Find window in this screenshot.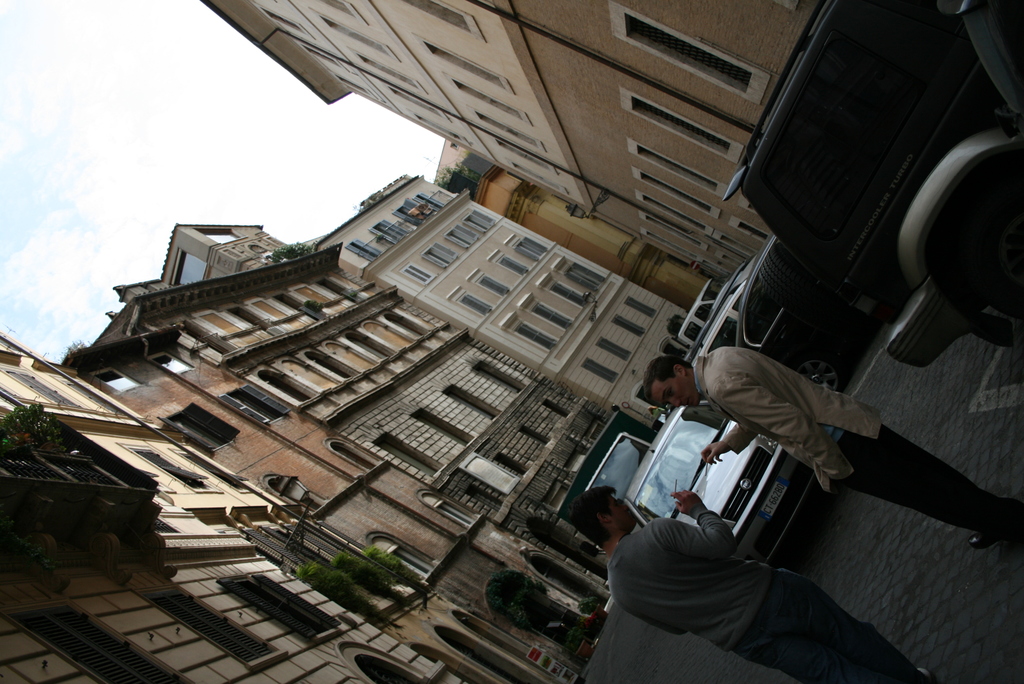
The bounding box for window is locate(0, 389, 17, 410).
